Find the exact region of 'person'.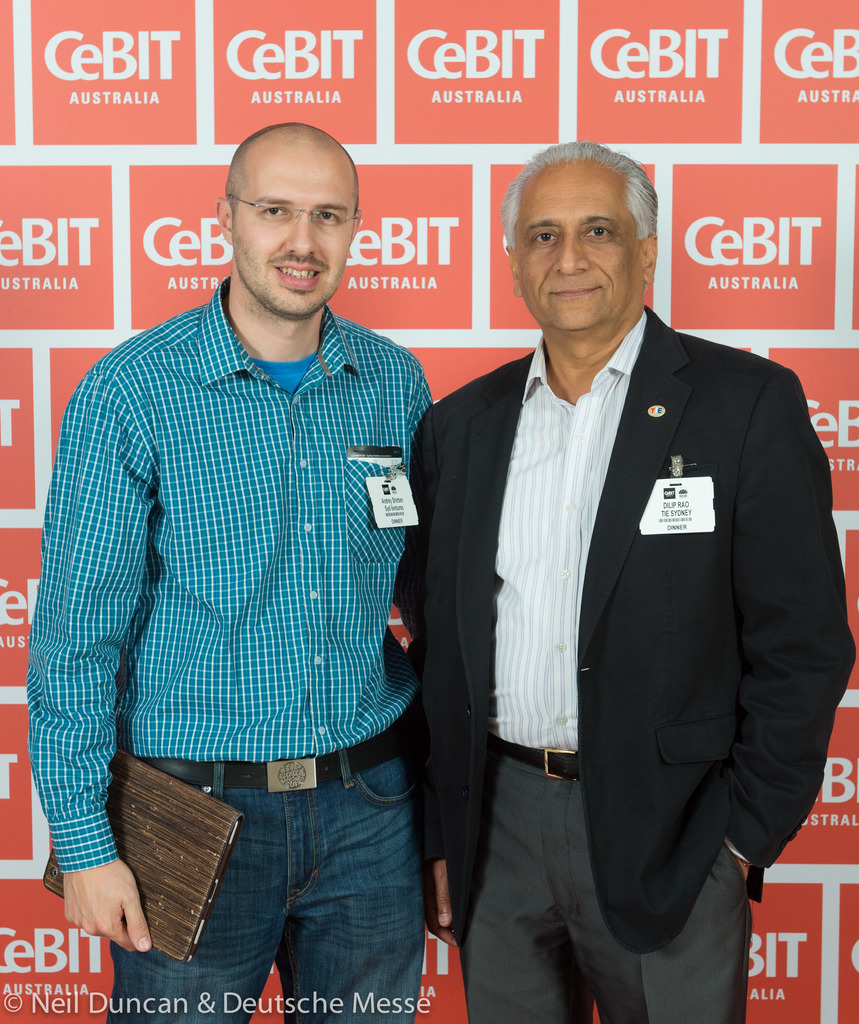
Exact region: box=[414, 143, 819, 1007].
